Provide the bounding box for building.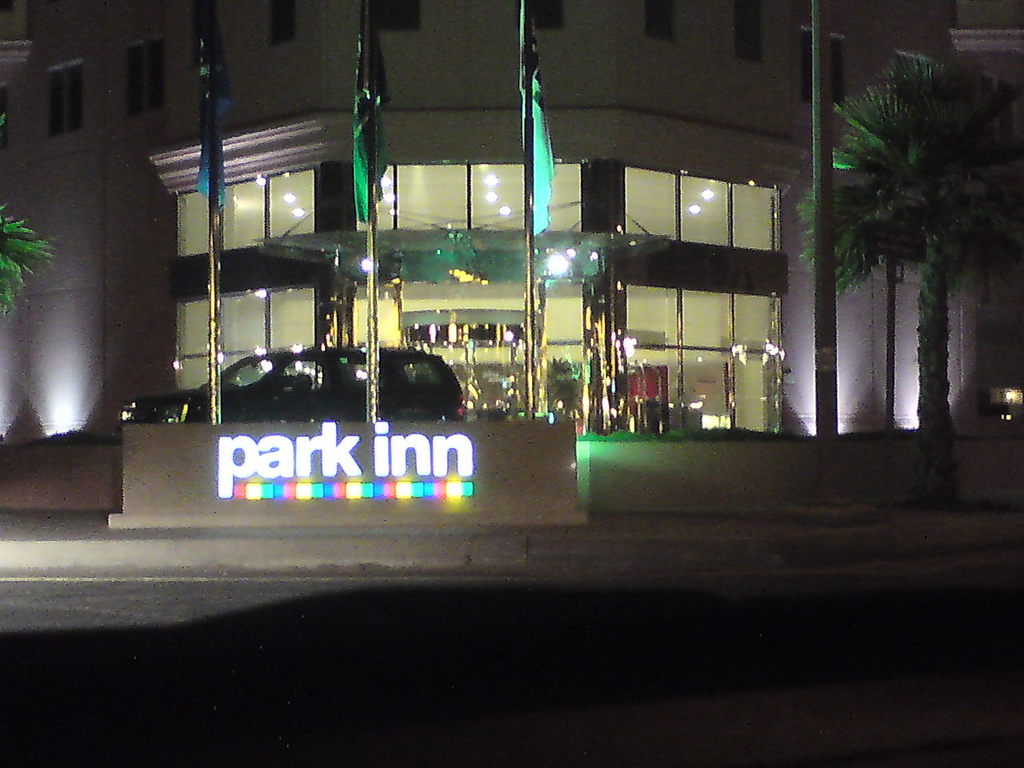
bbox=[0, 2, 1023, 526].
